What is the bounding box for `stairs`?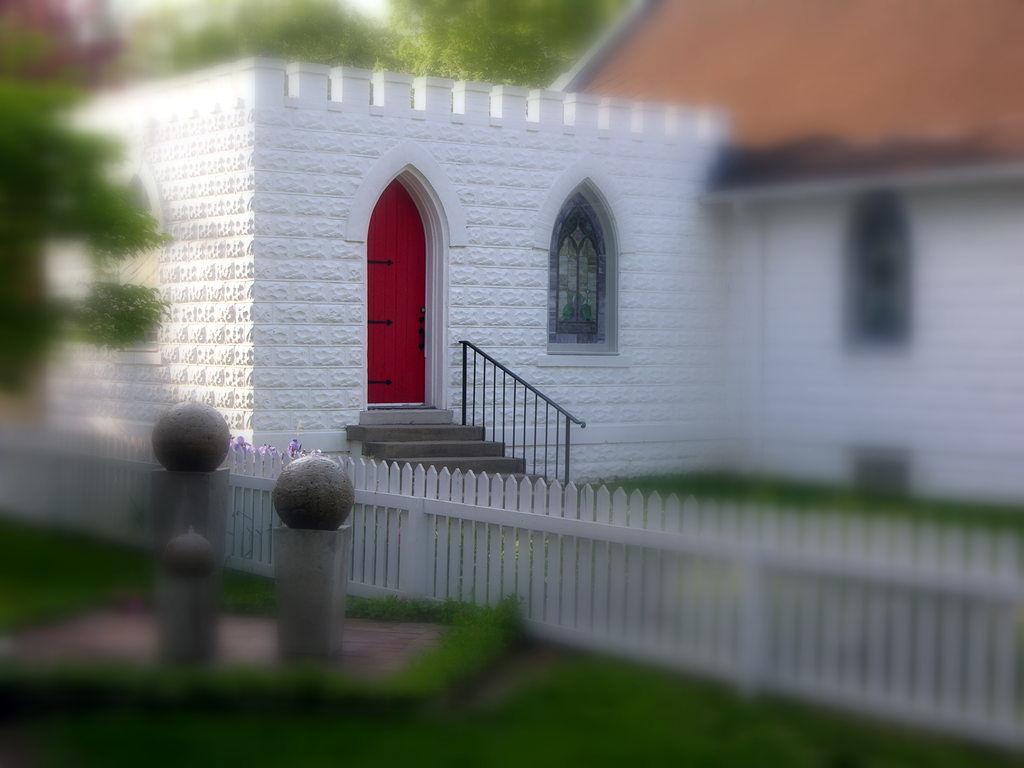
l=346, t=404, r=548, b=481.
